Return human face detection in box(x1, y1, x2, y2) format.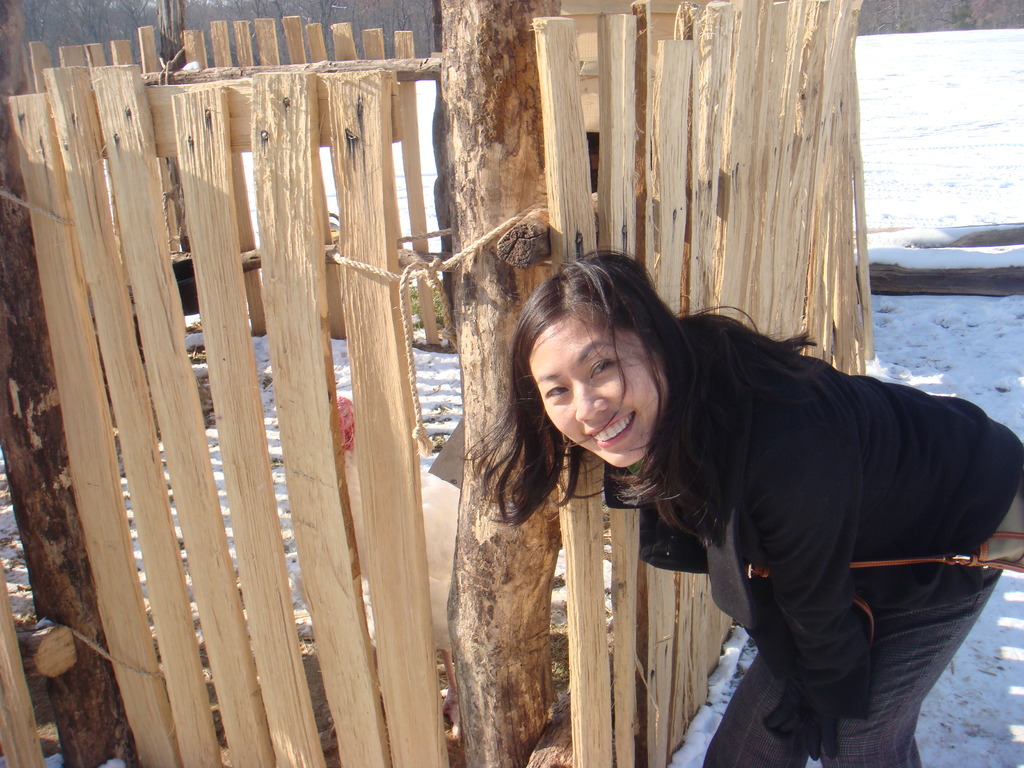
box(529, 308, 666, 466).
